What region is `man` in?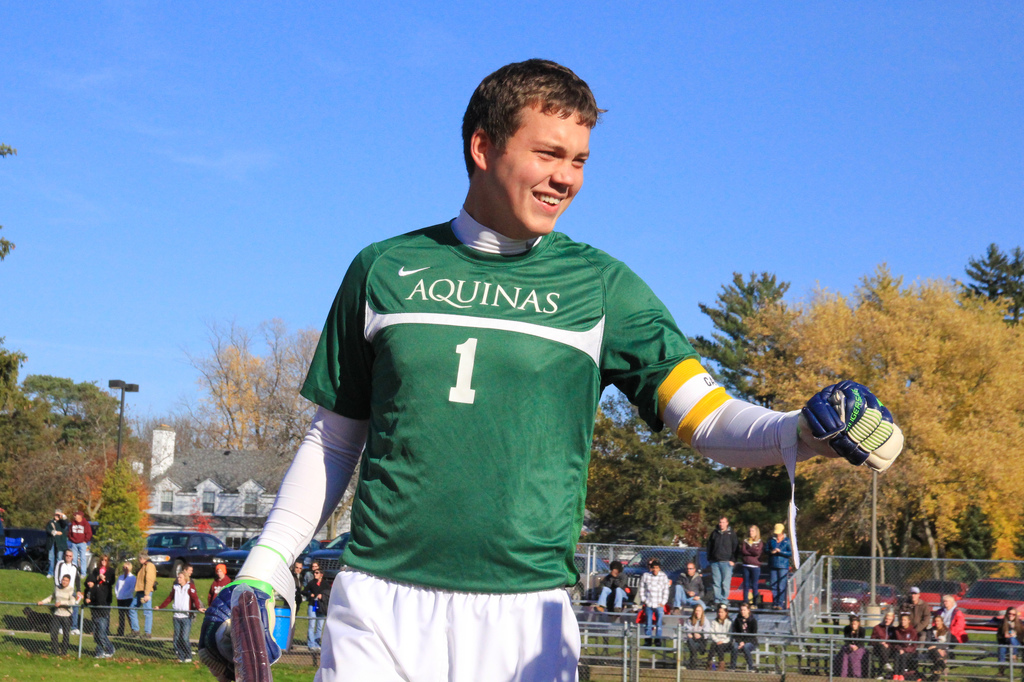
x1=67 y1=510 x2=98 y2=566.
